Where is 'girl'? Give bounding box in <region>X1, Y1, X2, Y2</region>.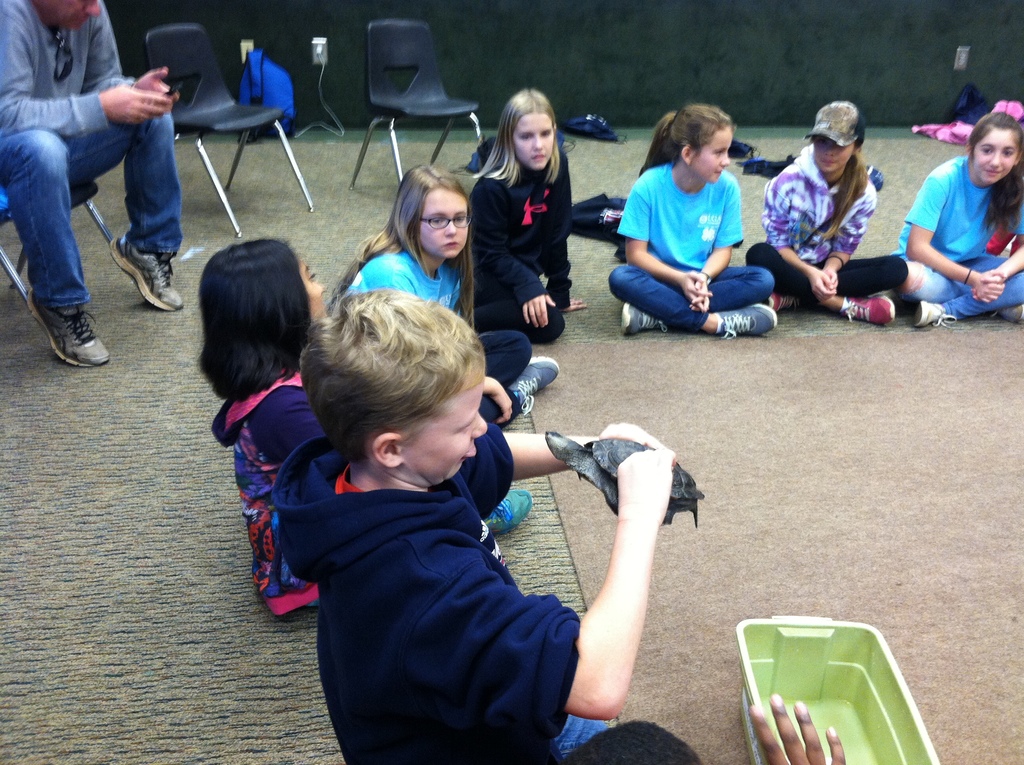
<region>886, 100, 1023, 333</region>.
